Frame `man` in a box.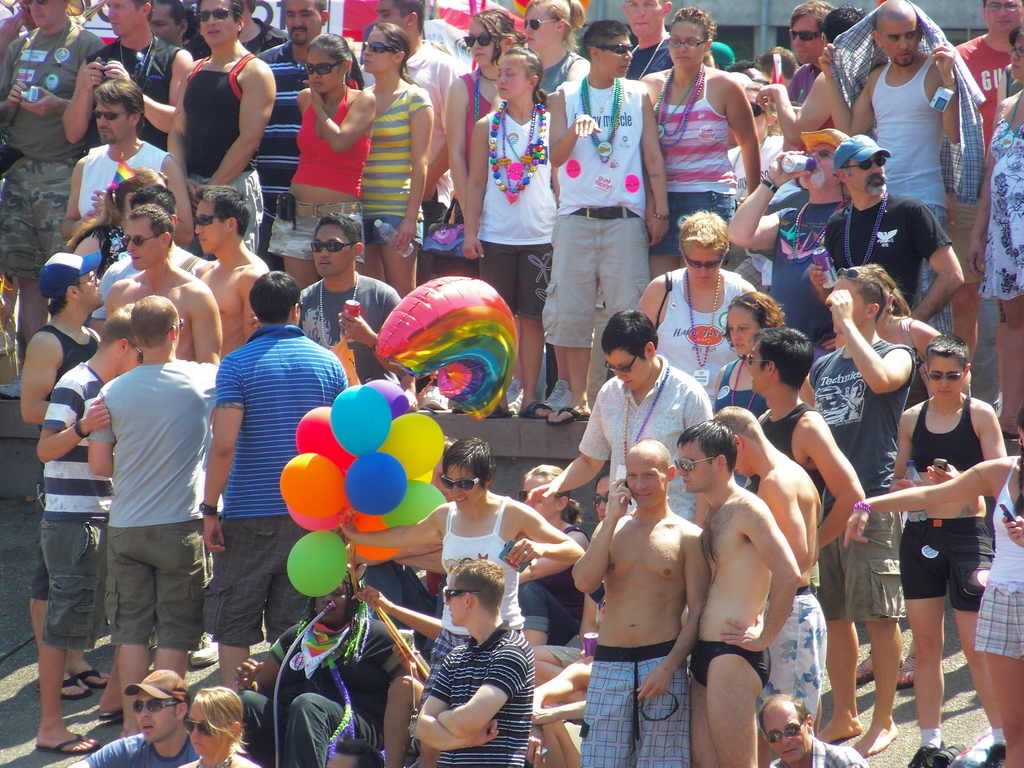
527:310:720:522.
